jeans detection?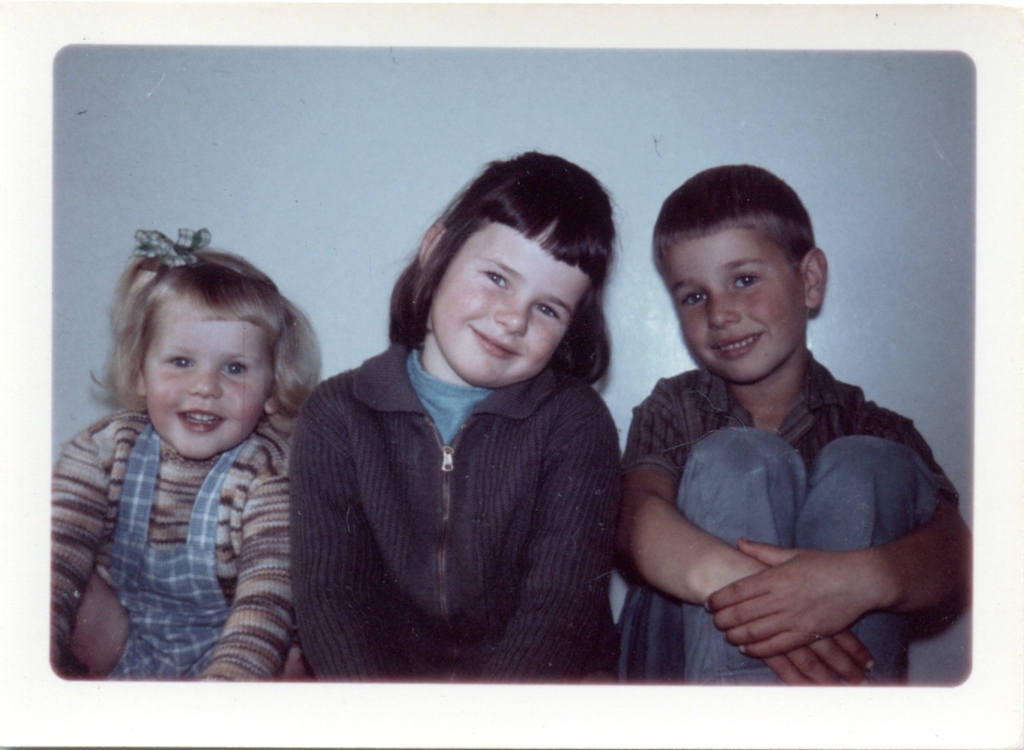
{"x1": 640, "y1": 430, "x2": 916, "y2": 685}
